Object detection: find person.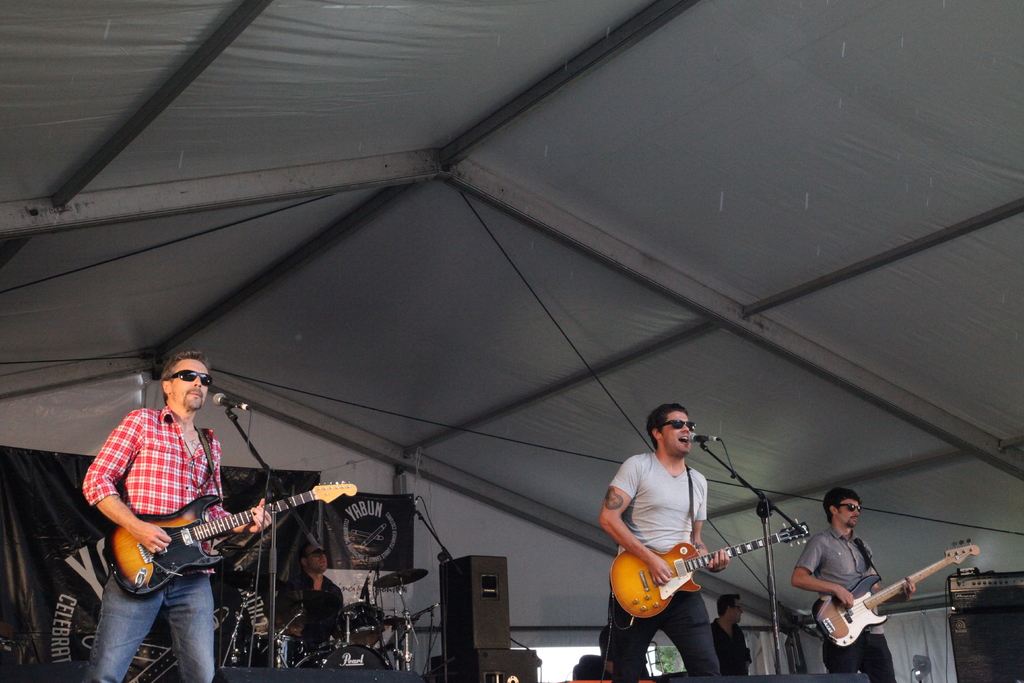
[x1=577, y1=627, x2=630, y2=682].
